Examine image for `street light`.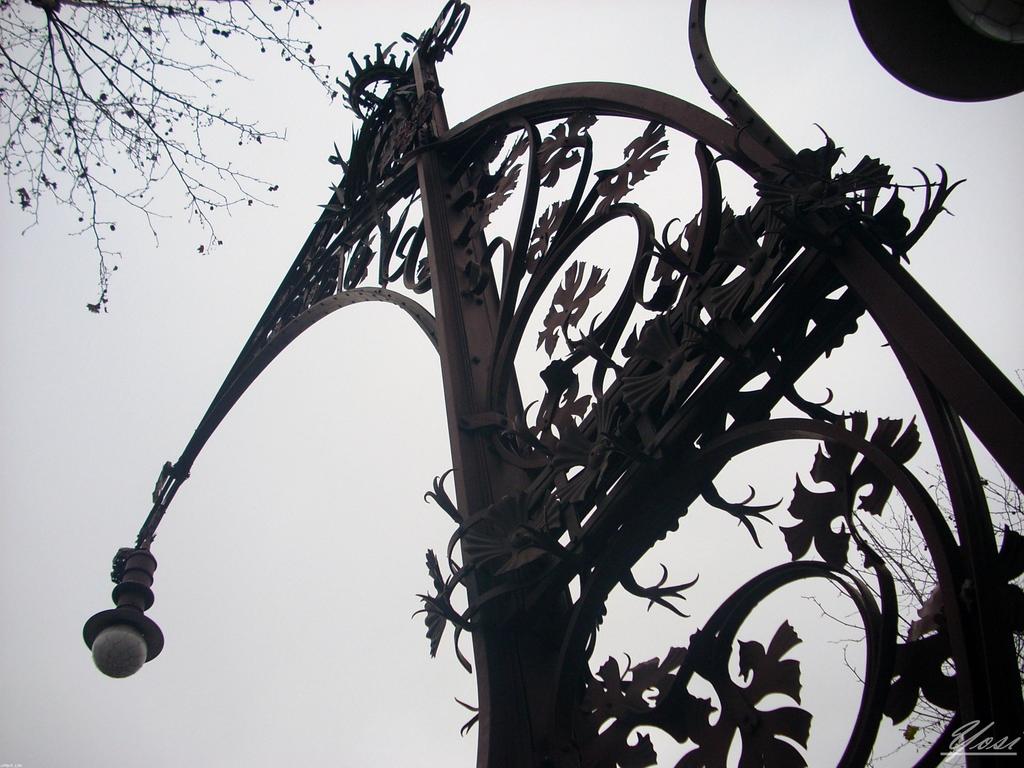
Examination result: select_region(79, 0, 1022, 767).
